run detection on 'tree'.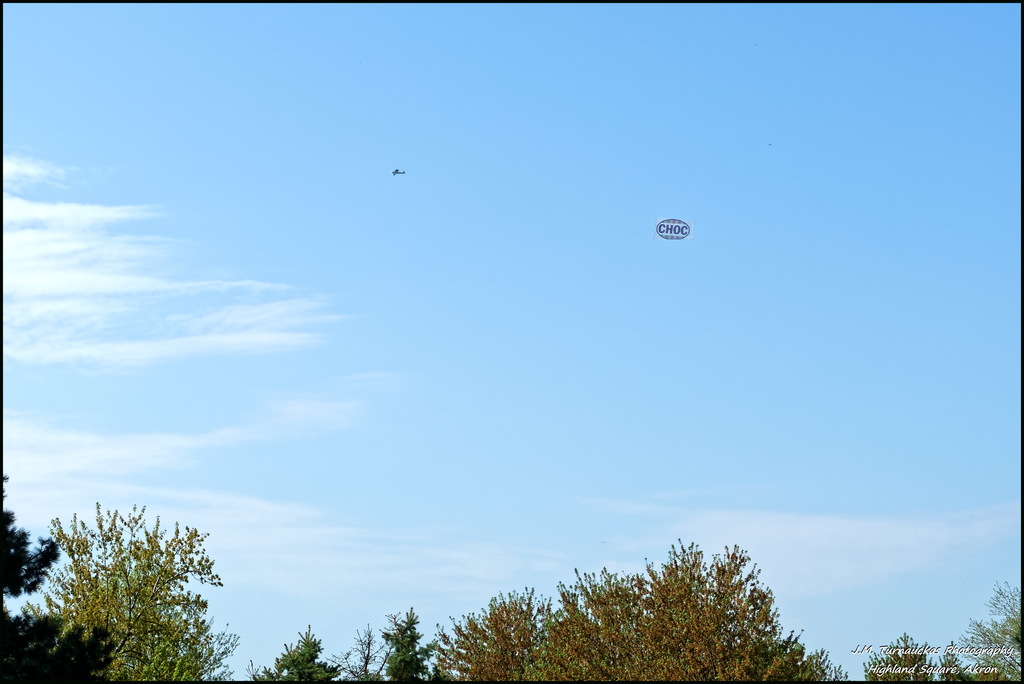
Result: [x1=862, y1=630, x2=930, y2=683].
